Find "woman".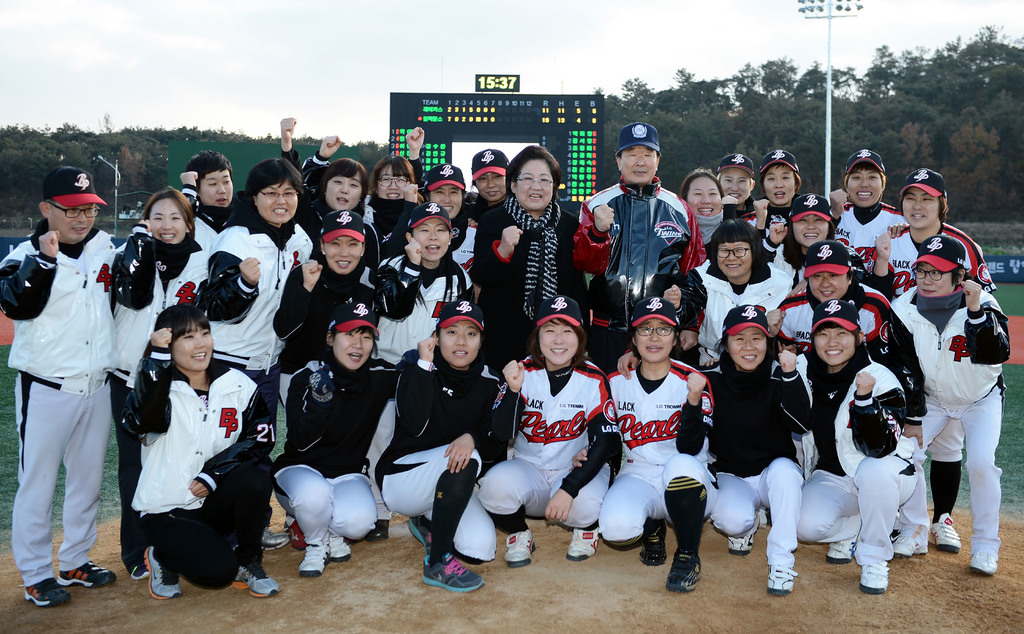
x1=761, y1=189, x2=874, y2=290.
